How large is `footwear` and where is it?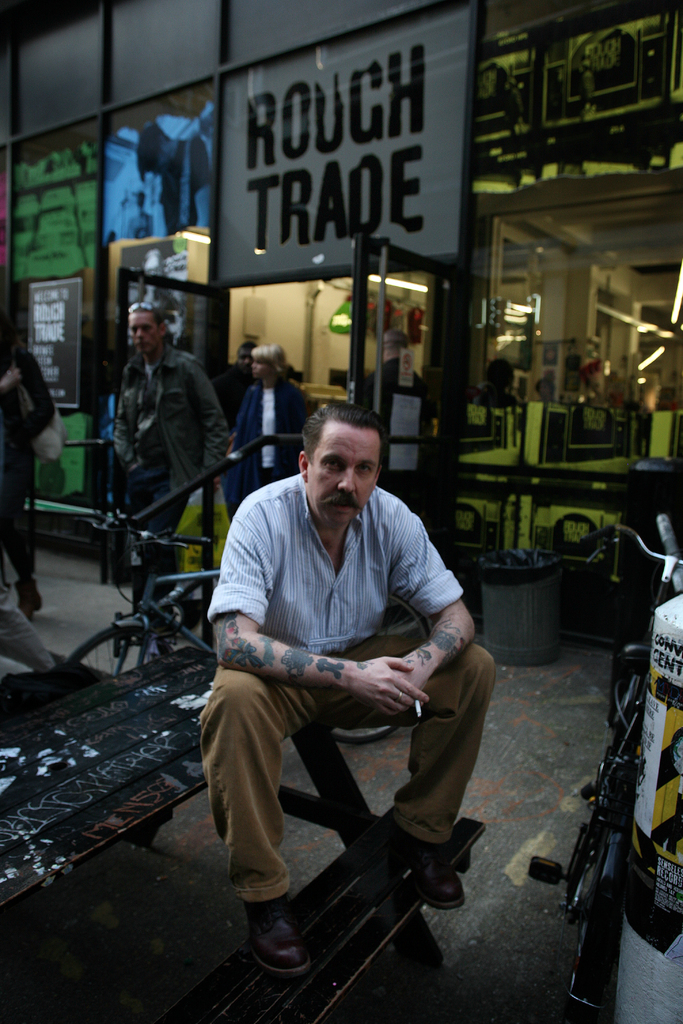
Bounding box: Rect(370, 815, 470, 913).
